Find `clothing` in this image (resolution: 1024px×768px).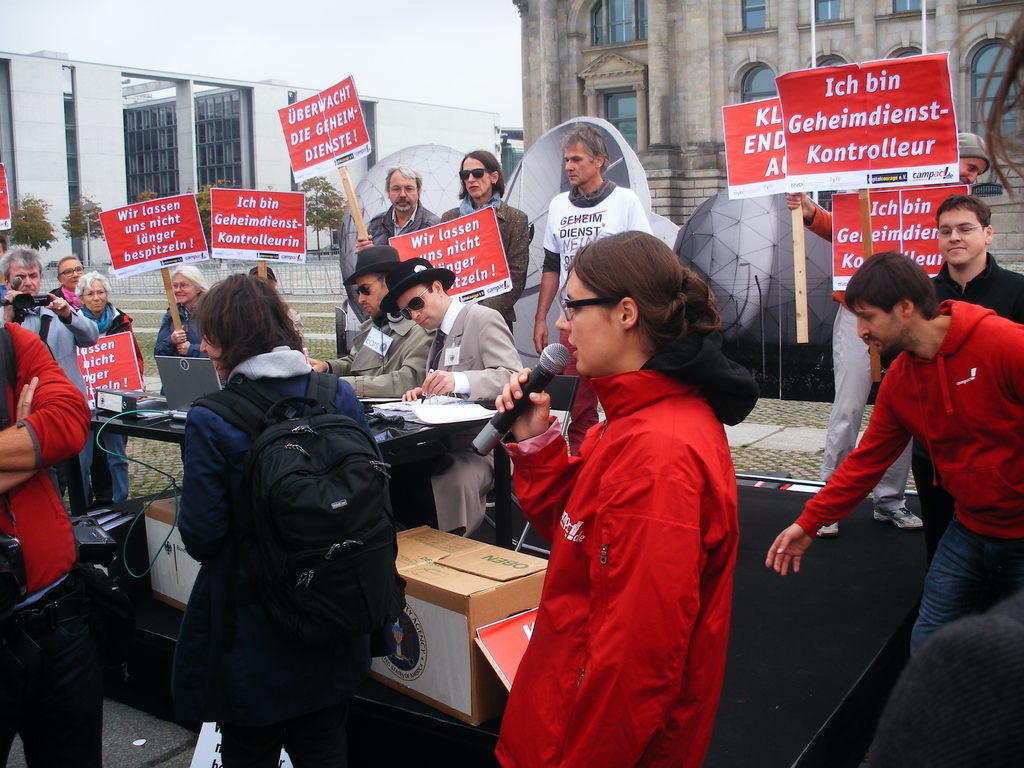
(491,326,767,767).
